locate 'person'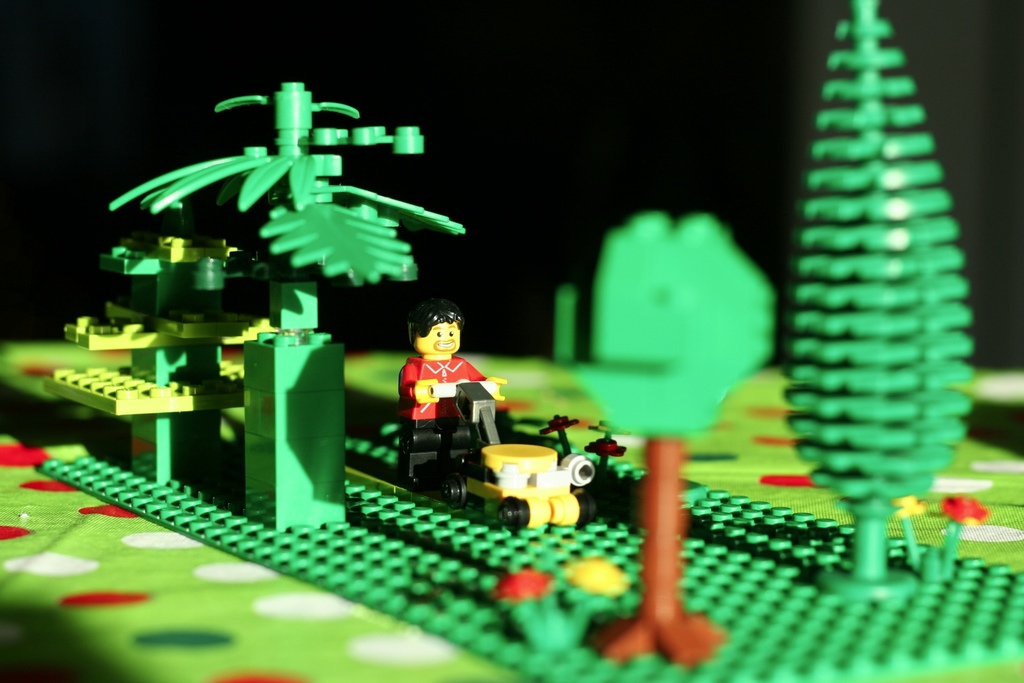
rect(388, 300, 480, 465)
